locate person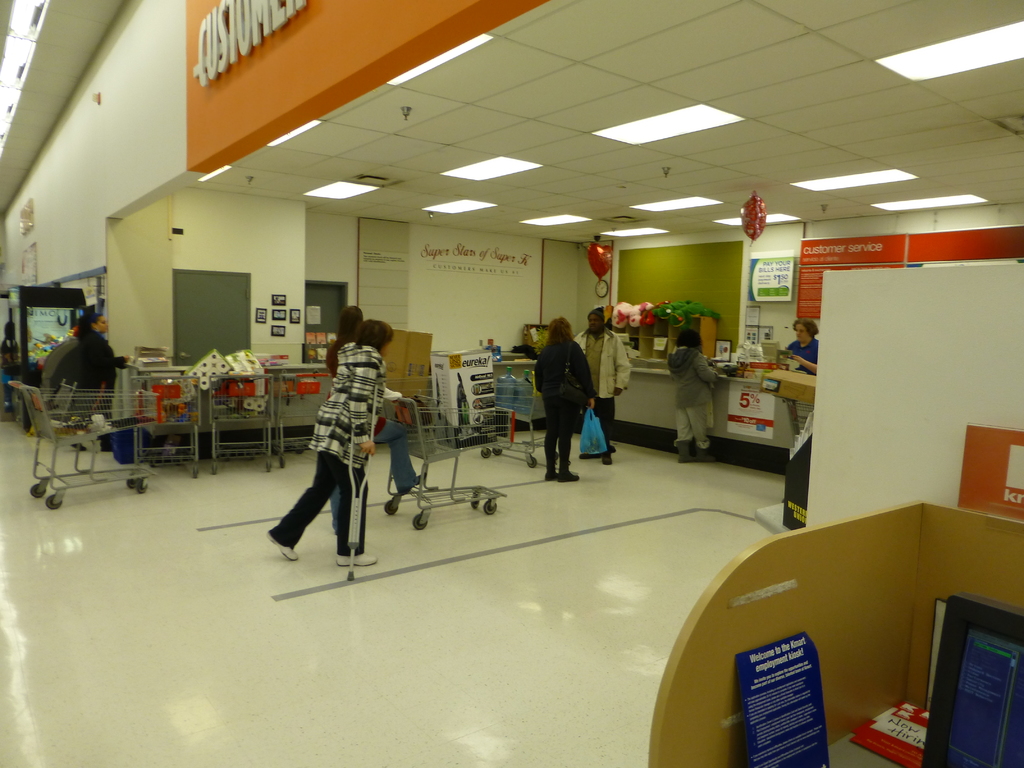
[574,304,634,467]
